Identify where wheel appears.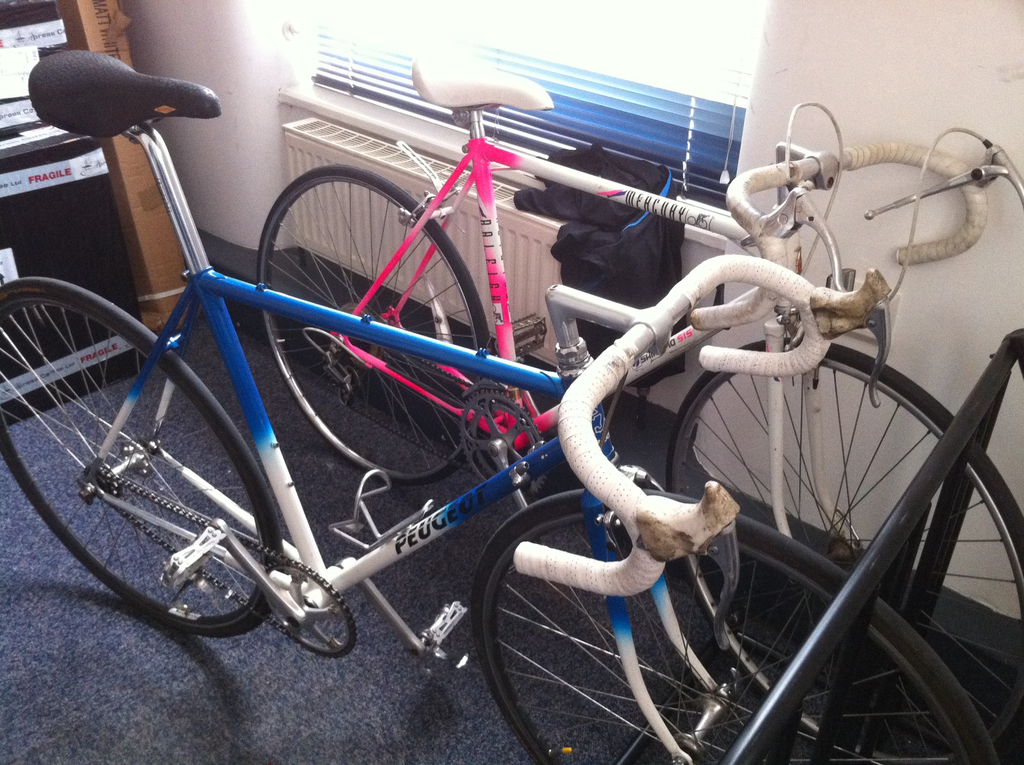
Appears at <region>255, 161, 493, 488</region>.
